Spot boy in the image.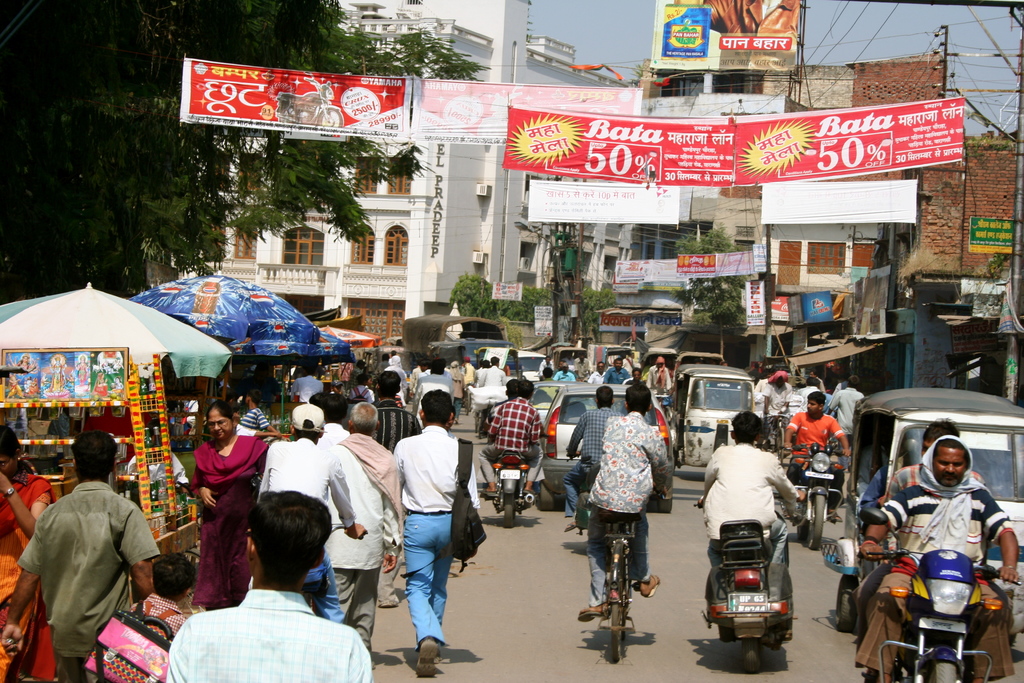
boy found at 125:555:199:645.
